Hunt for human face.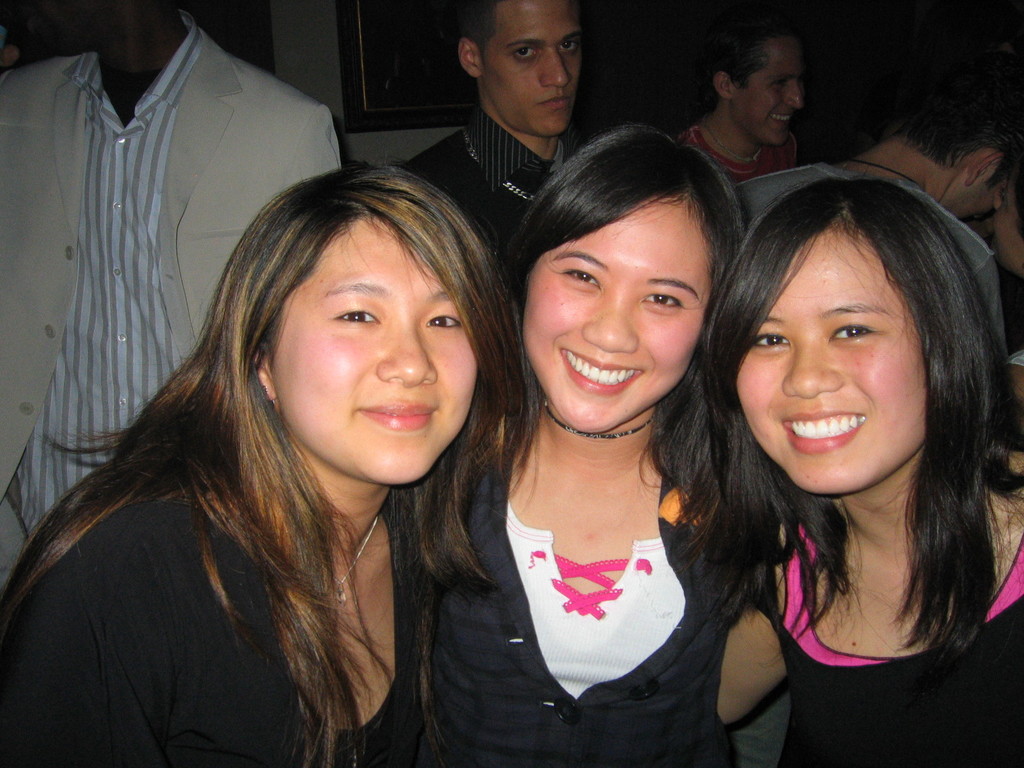
Hunted down at crop(477, 0, 584, 138).
